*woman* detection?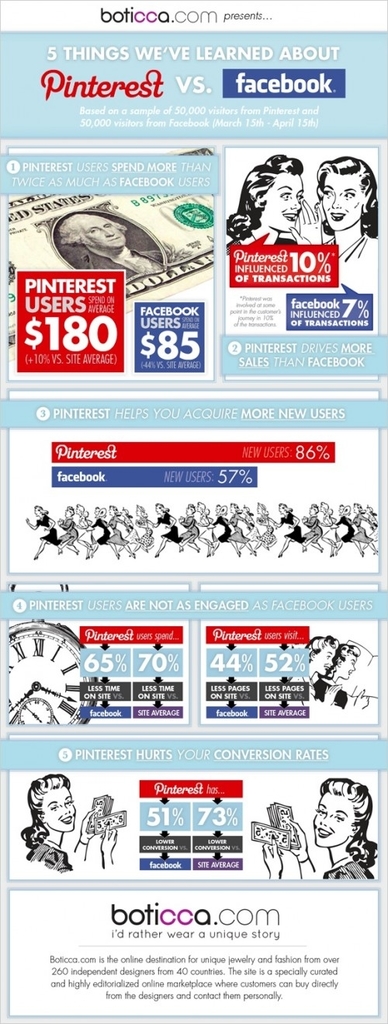
258/778/378/881
